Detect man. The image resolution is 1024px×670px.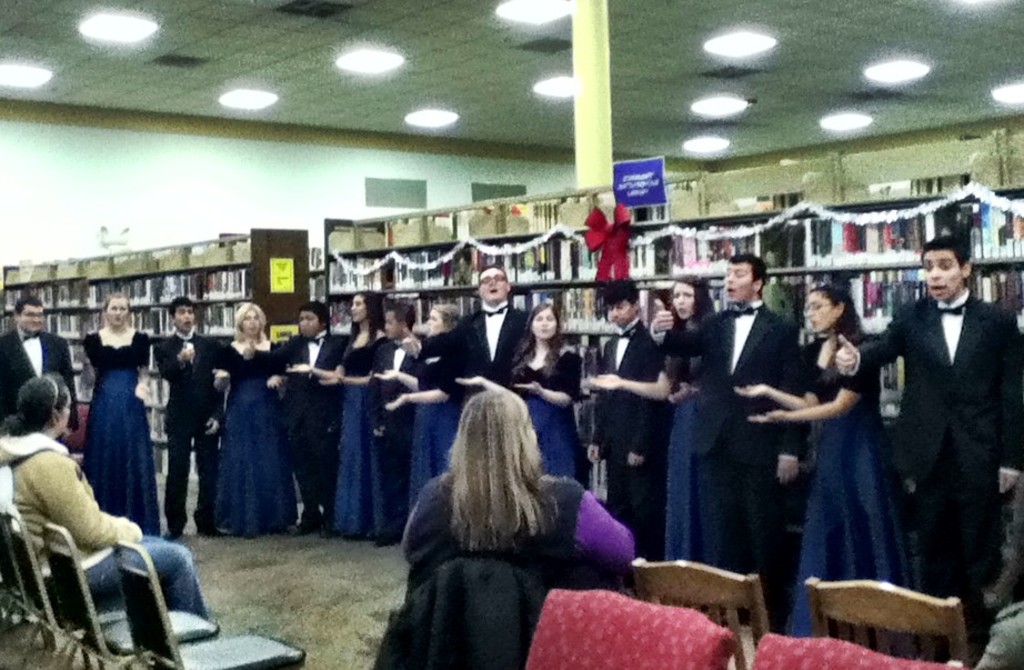
Rect(0, 297, 80, 431).
